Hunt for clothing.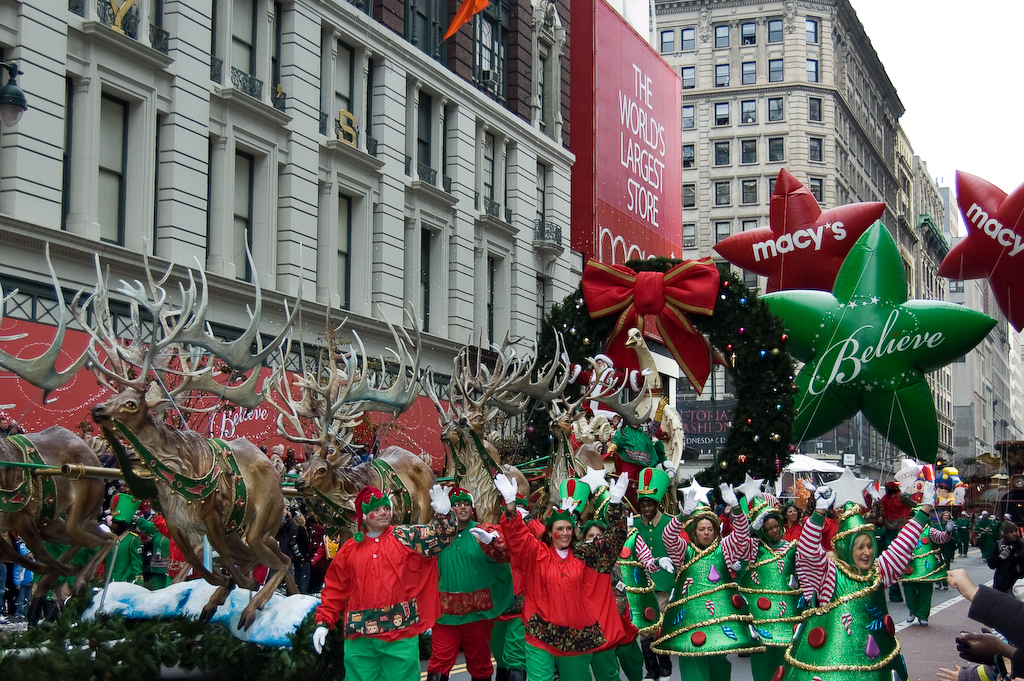
Hunted down at region(643, 513, 782, 680).
